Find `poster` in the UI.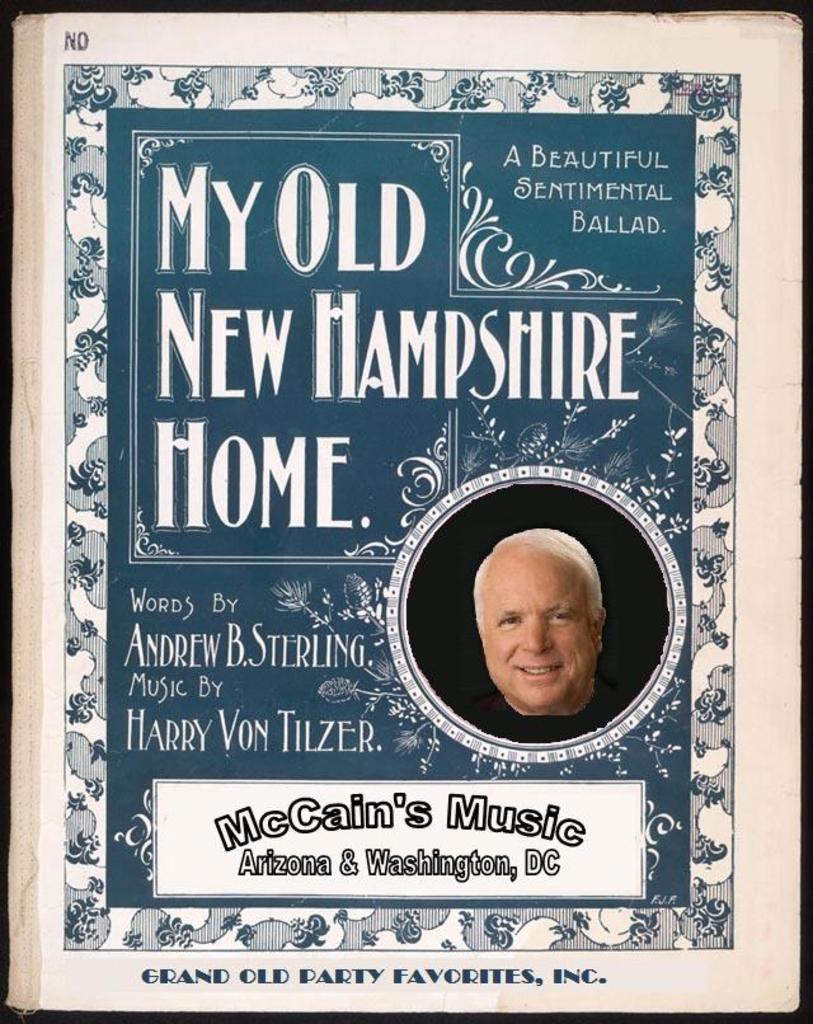
UI element at [0, 0, 812, 1023].
